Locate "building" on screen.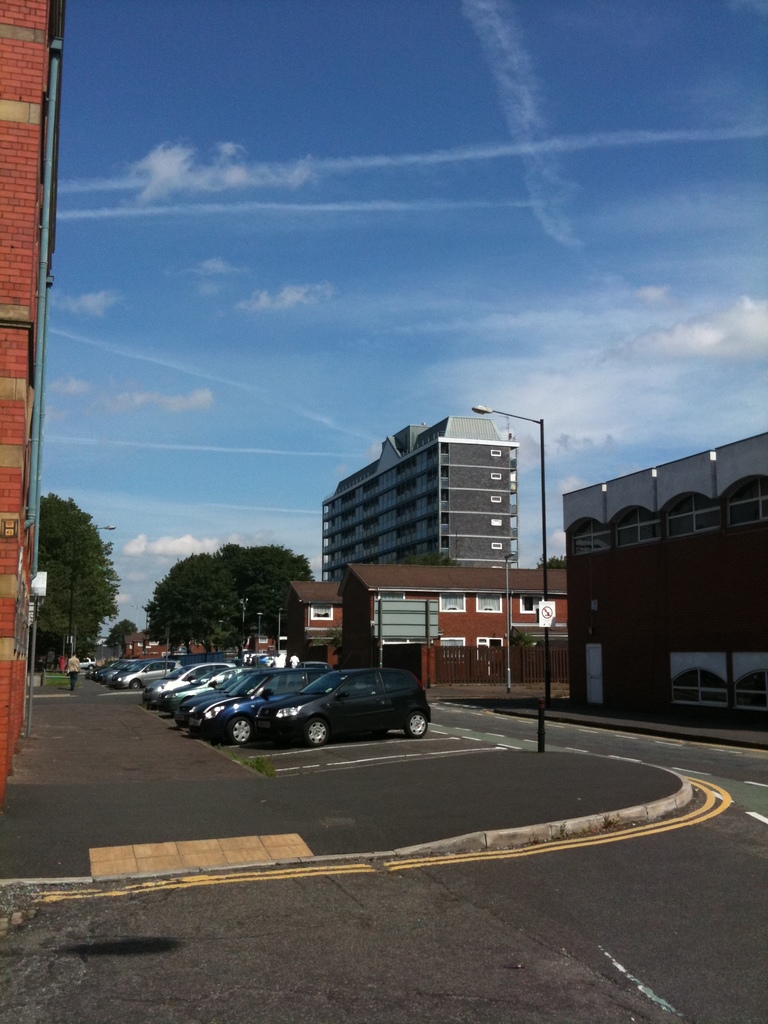
On screen at box=[322, 405, 522, 579].
